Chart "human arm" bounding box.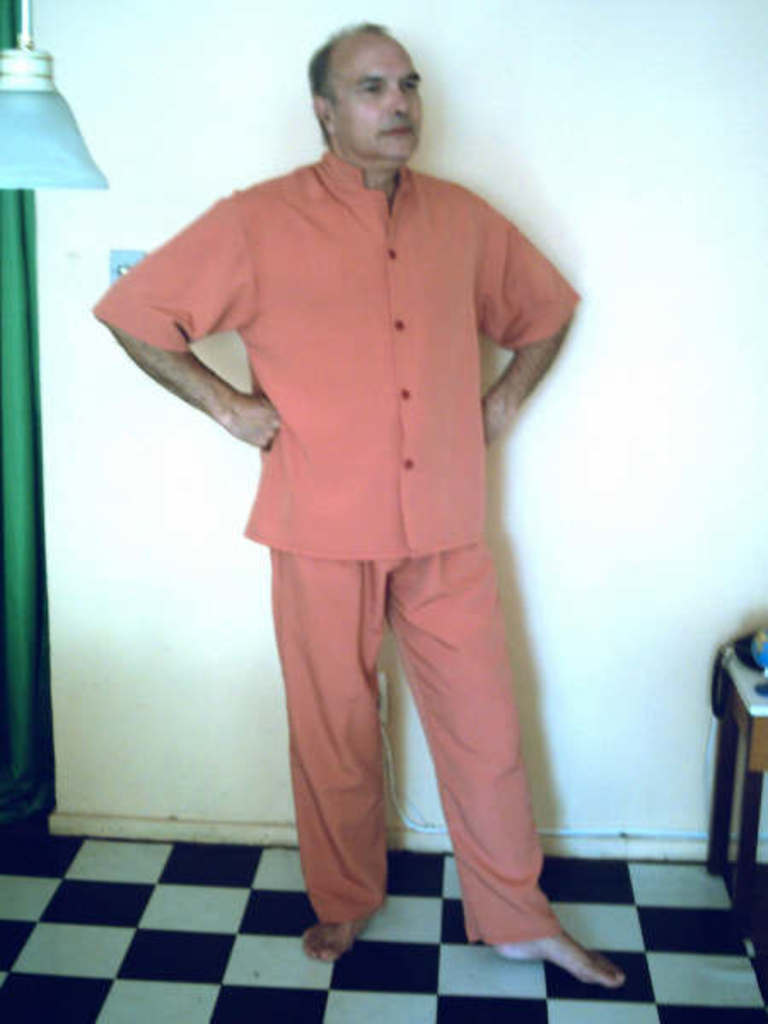
Charted: bbox=(476, 213, 587, 442).
